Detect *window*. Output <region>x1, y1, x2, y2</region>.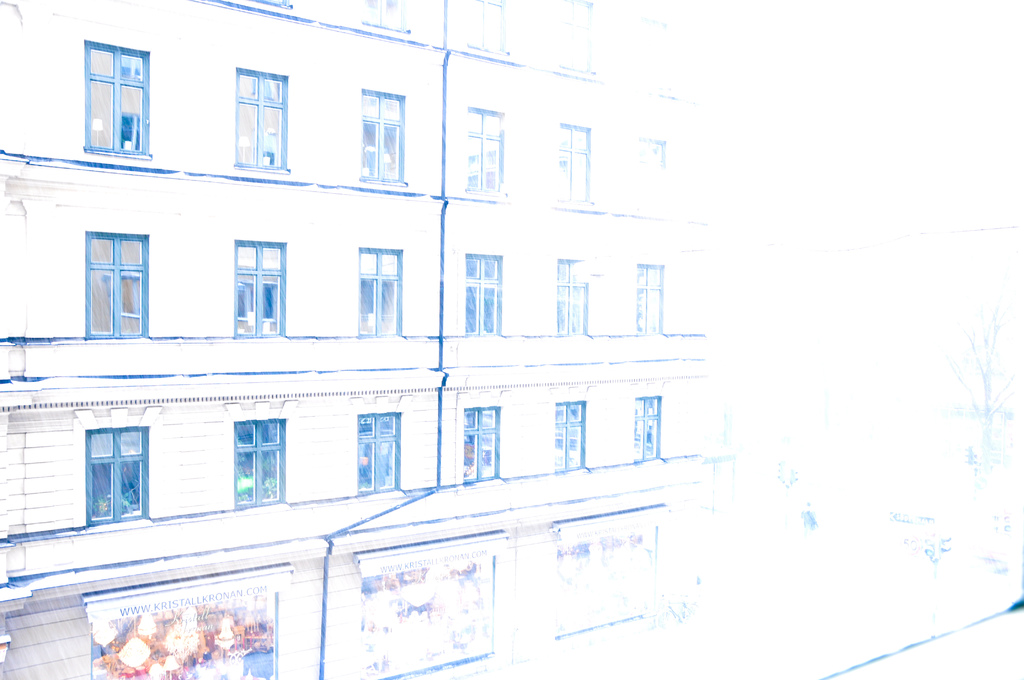
<region>556, 124, 595, 201</region>.
